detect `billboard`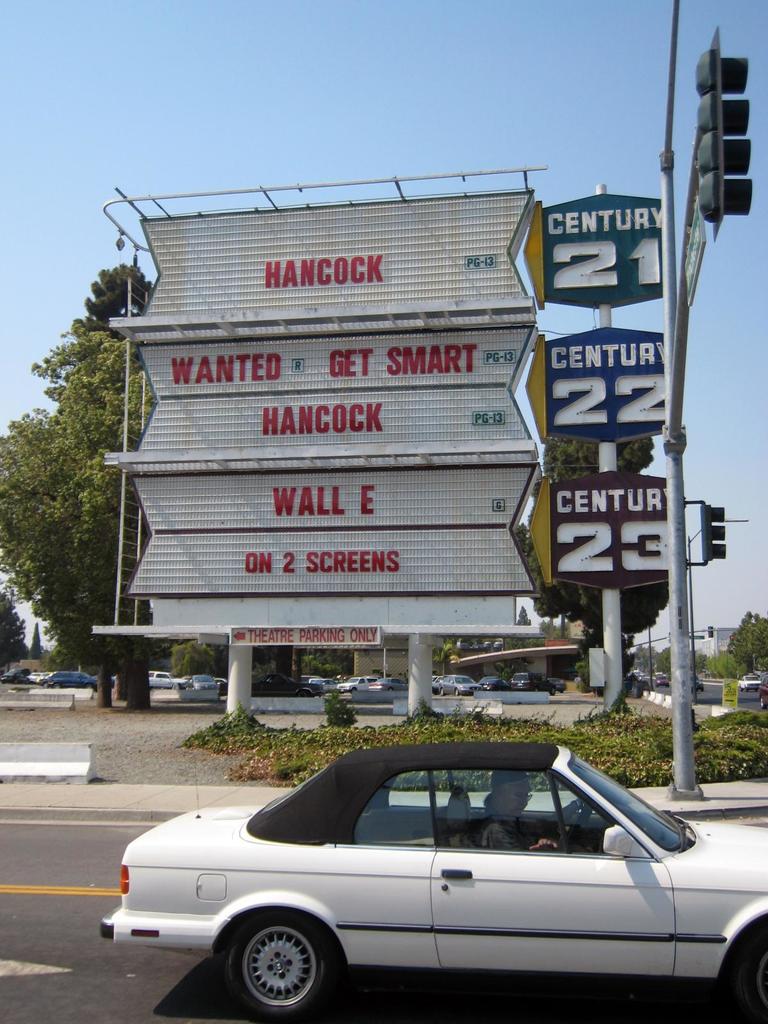
(137, 195, 537, 319)
